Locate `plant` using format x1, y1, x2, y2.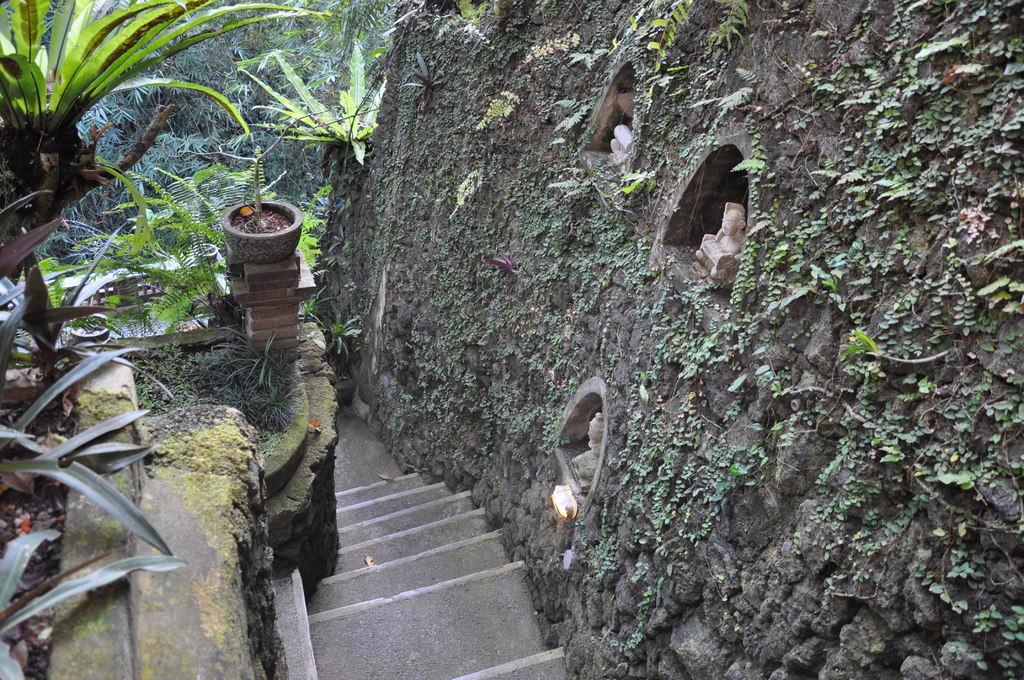
0, 0, 332, 282.
